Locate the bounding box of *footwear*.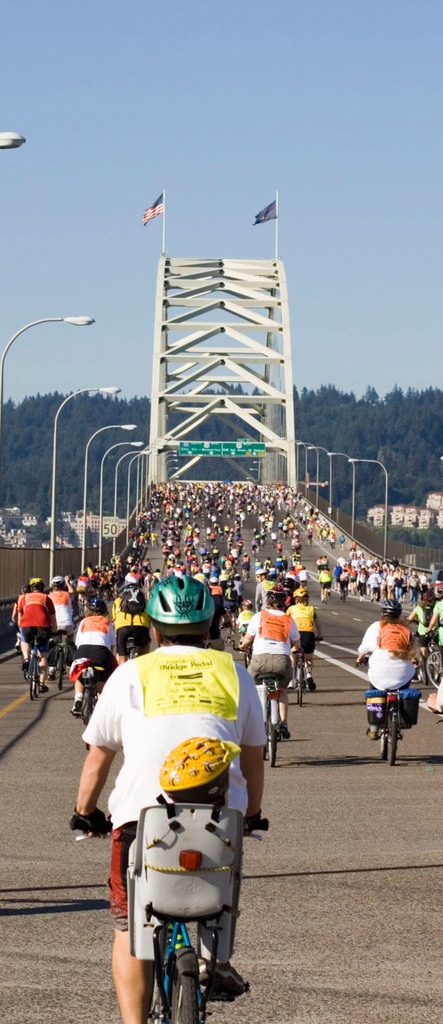
Bounding box: <box>277,721,291,737</box>.
